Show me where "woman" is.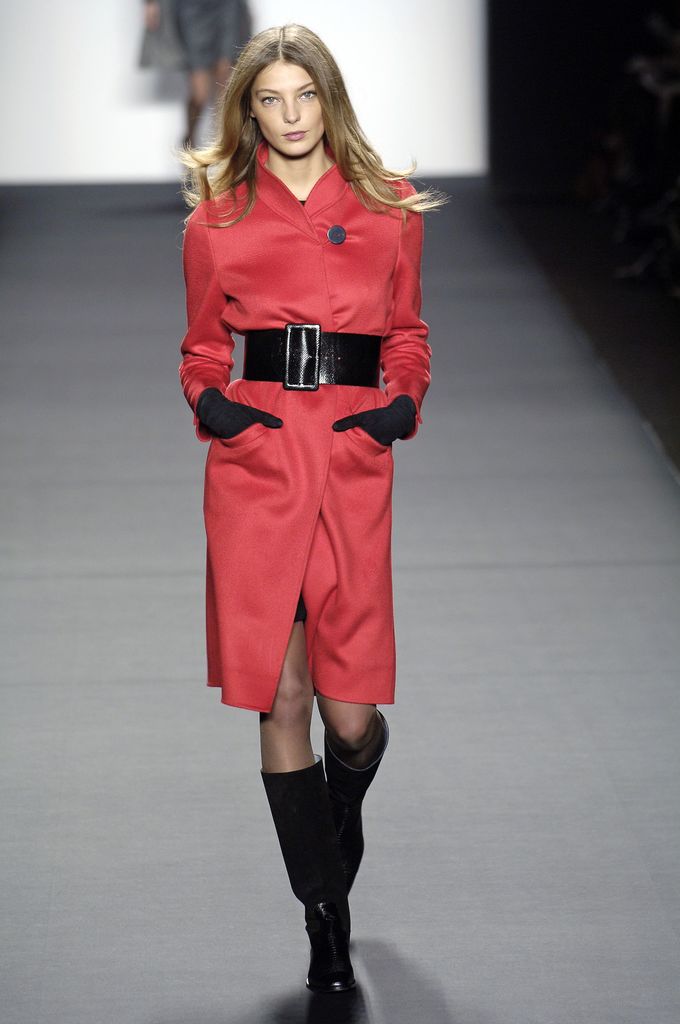
"woman" is at BBox(170, 0, 428, 906).
